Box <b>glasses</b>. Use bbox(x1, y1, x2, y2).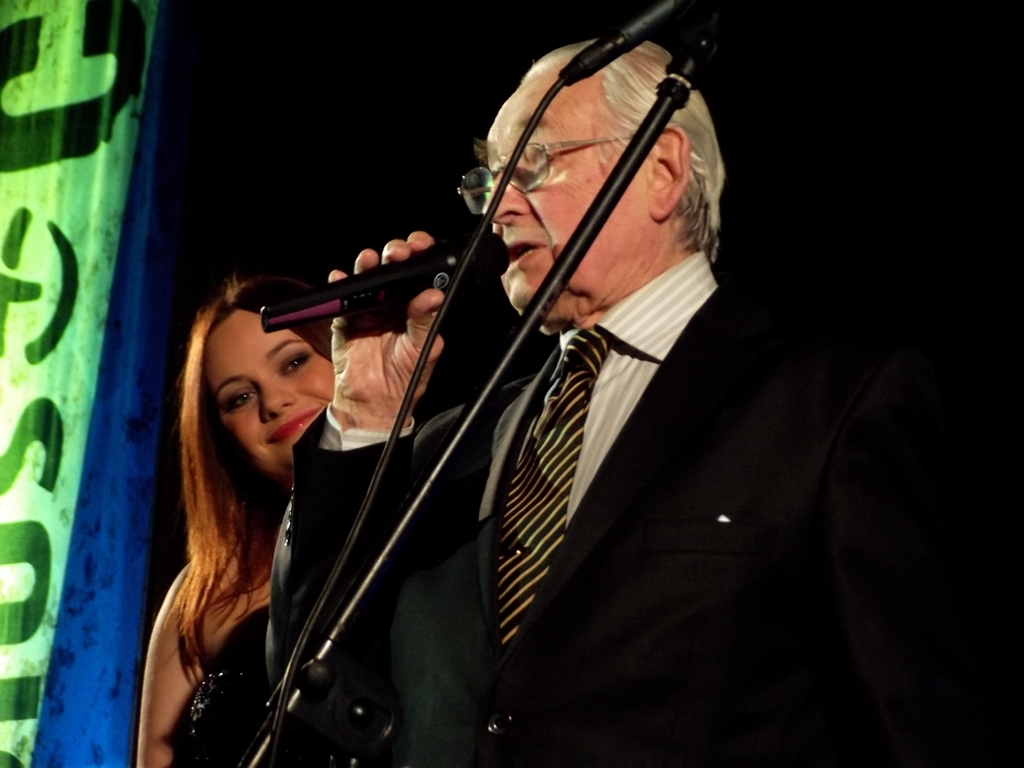
bbox(455, 129, 638, 217).
